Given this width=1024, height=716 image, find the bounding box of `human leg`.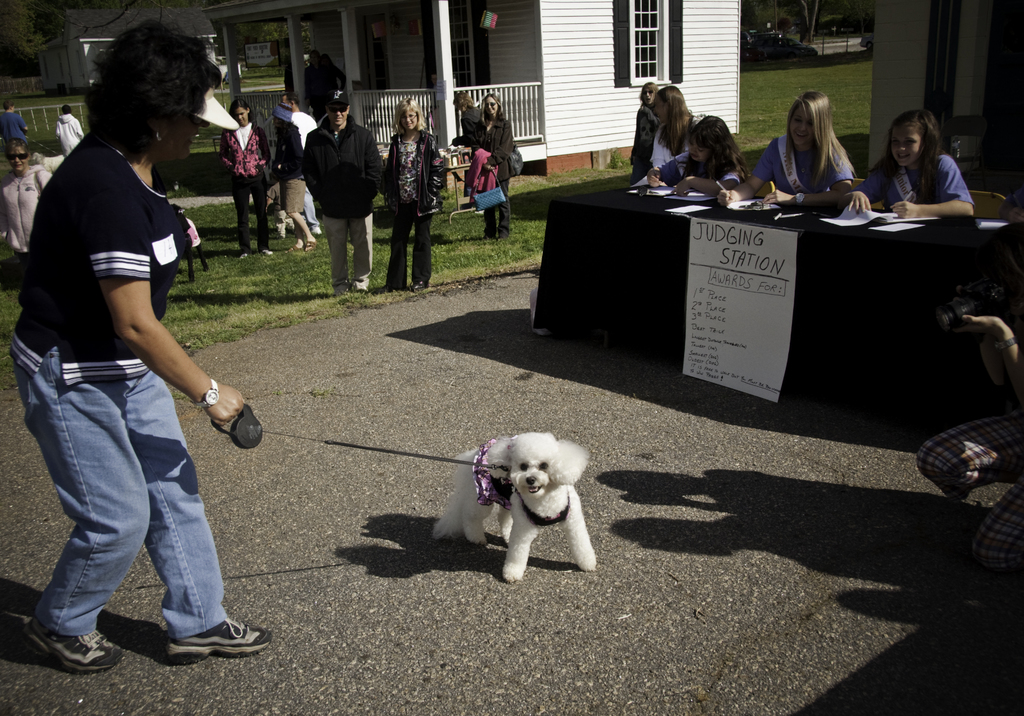
rect(283, 175, 316, 253).
